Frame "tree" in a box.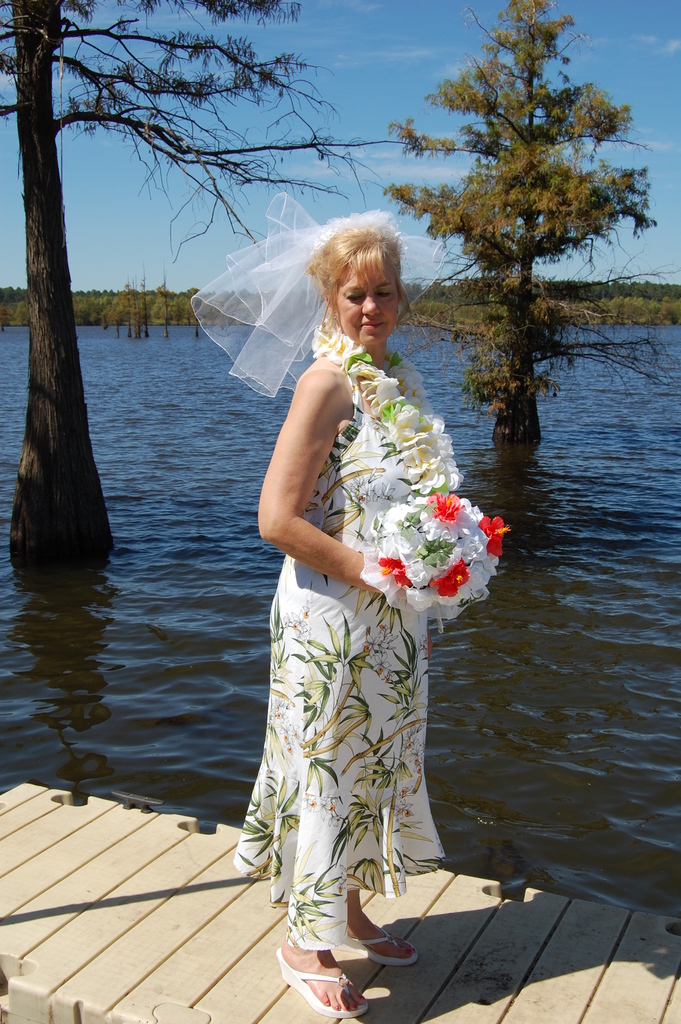
105, 284, 149, 323.
